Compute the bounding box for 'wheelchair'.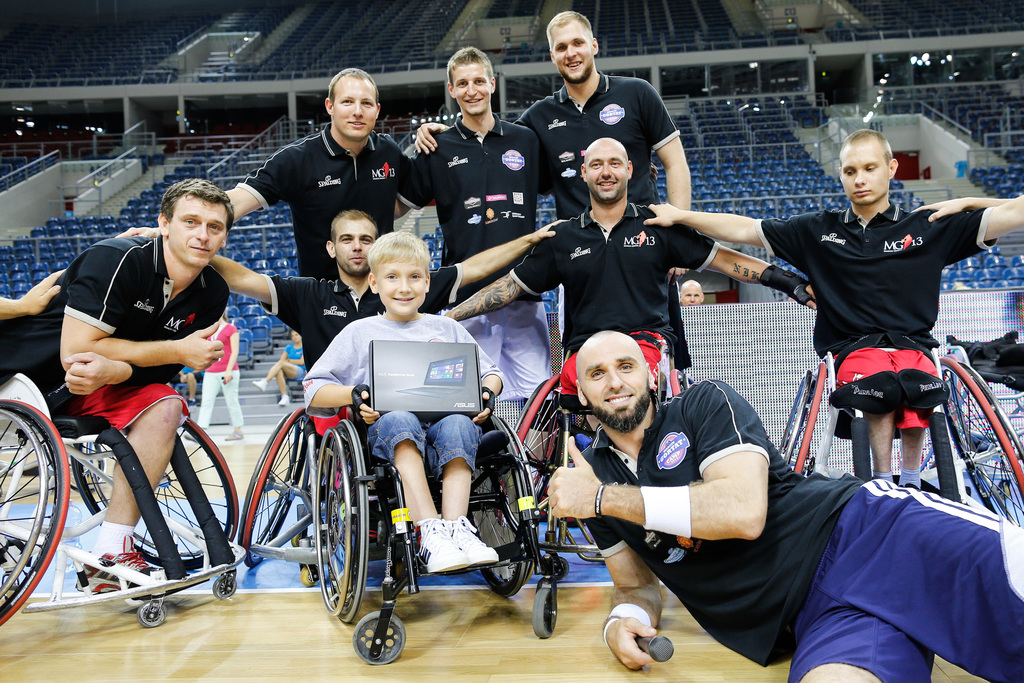
{"left": 0, "top": 373, "right": 244, "bottom": 629}.
